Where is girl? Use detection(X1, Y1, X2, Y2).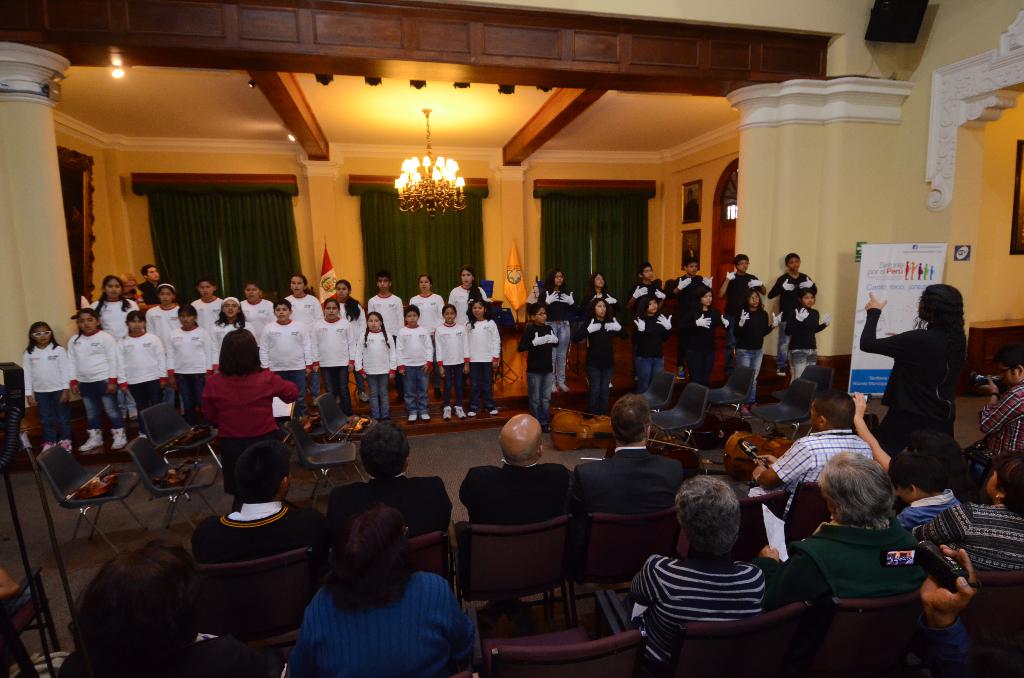
detection(410, 273, 442, 399).
